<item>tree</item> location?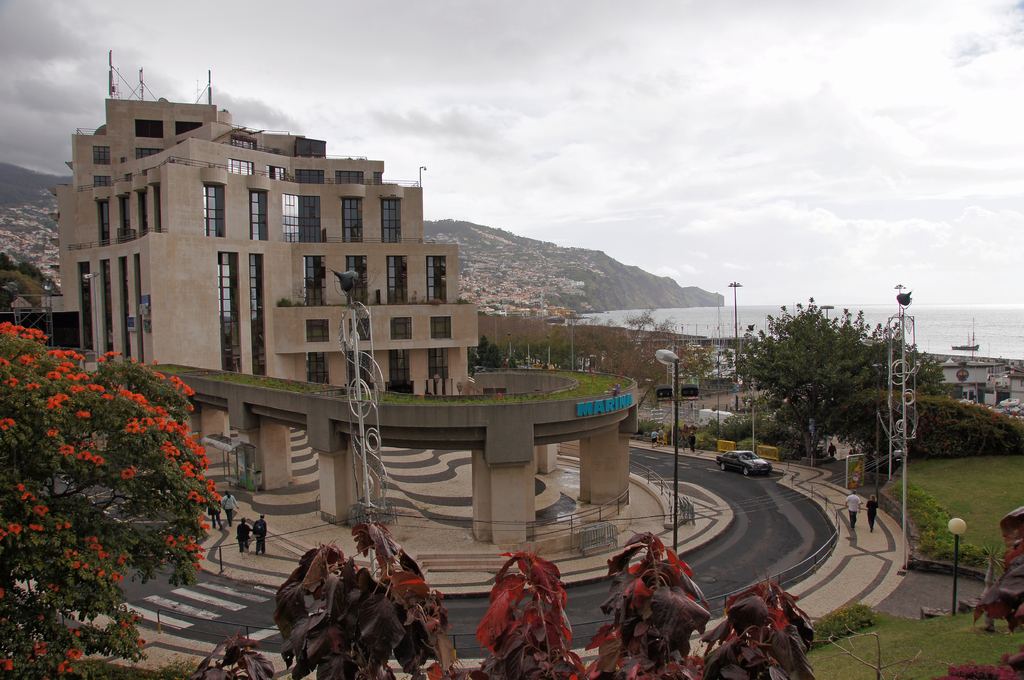
box(5, 304, 236, 622)
